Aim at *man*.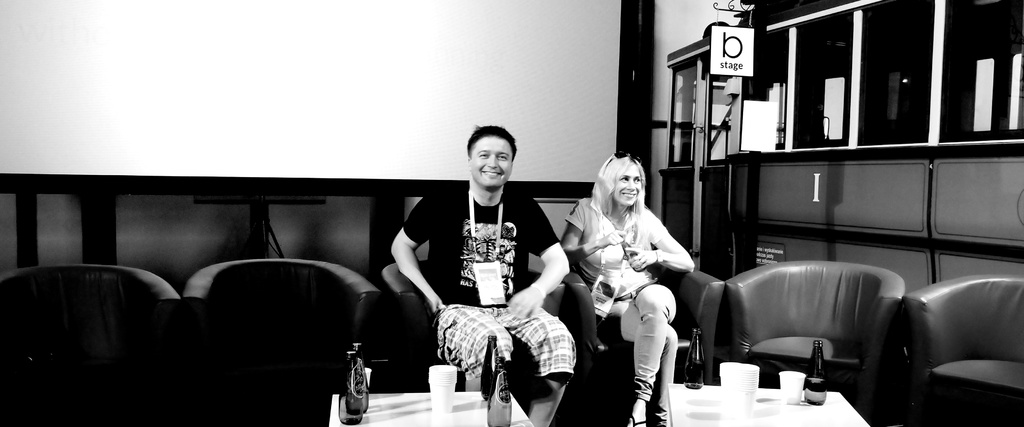
Aimed at l=412, t=105, r=564, b=404.
